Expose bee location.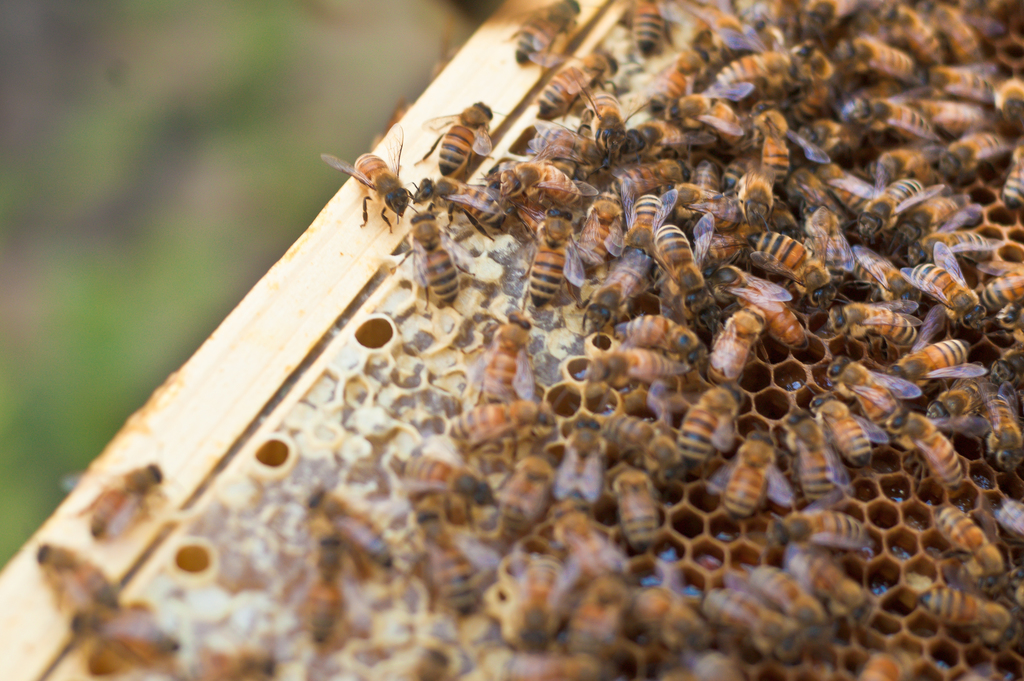
Exposed at (600,156,683,207).
